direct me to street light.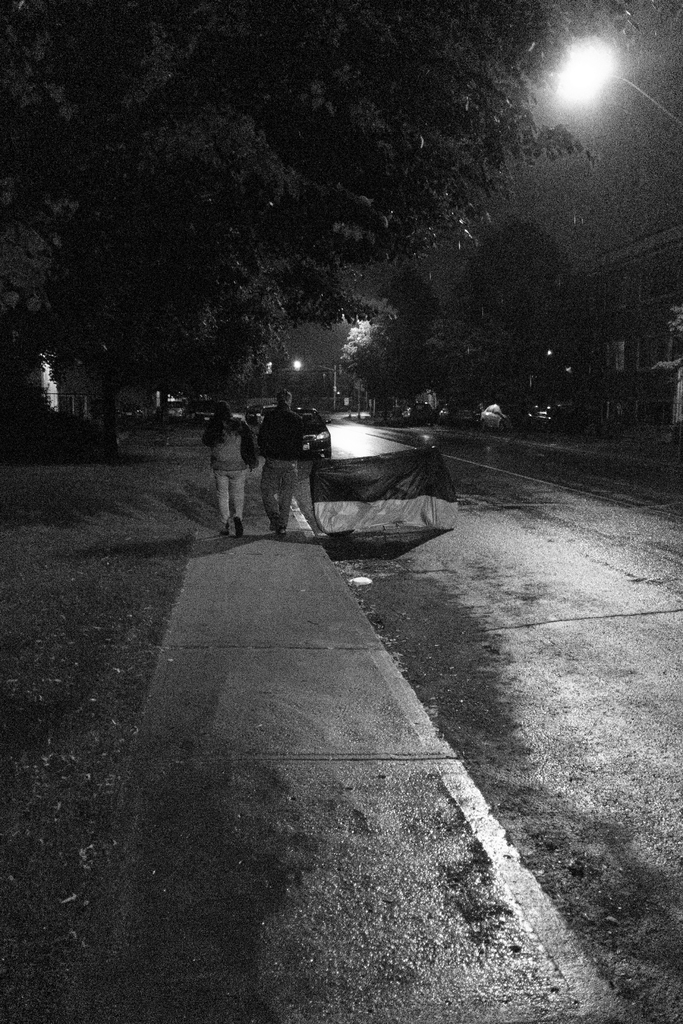
Direction: select_region(563, 49, 646, 139).
